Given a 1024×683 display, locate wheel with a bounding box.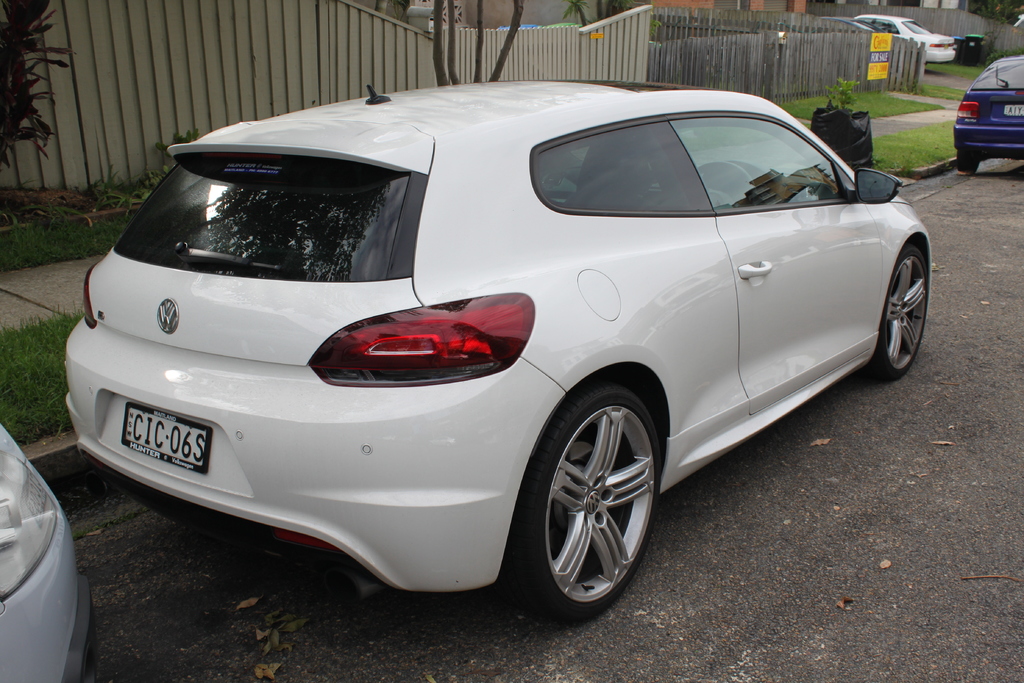
Located: <region>867, 239, 940, 378</region>.
